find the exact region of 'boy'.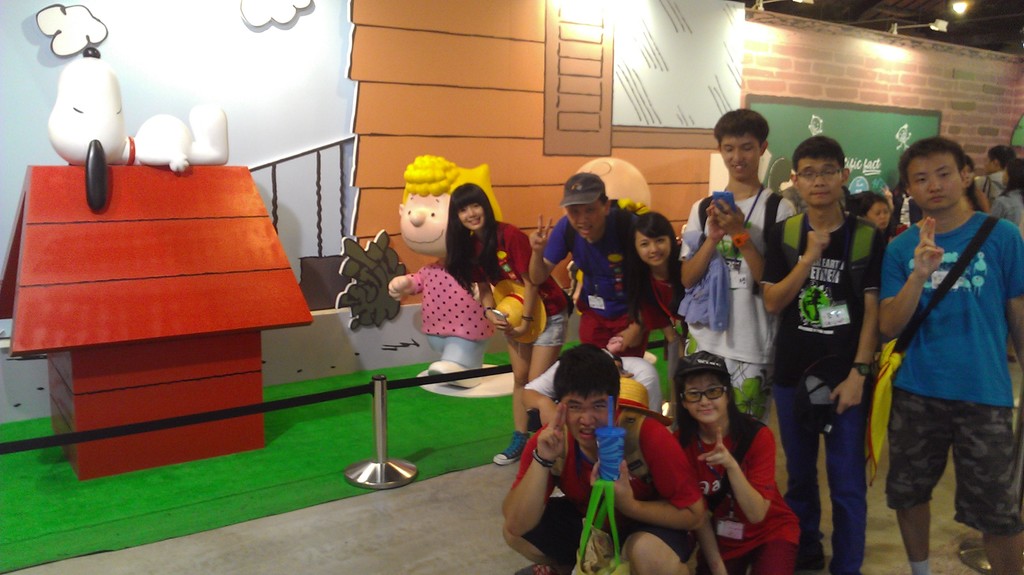
Exact region: box(866, 136, 1023, 574).
